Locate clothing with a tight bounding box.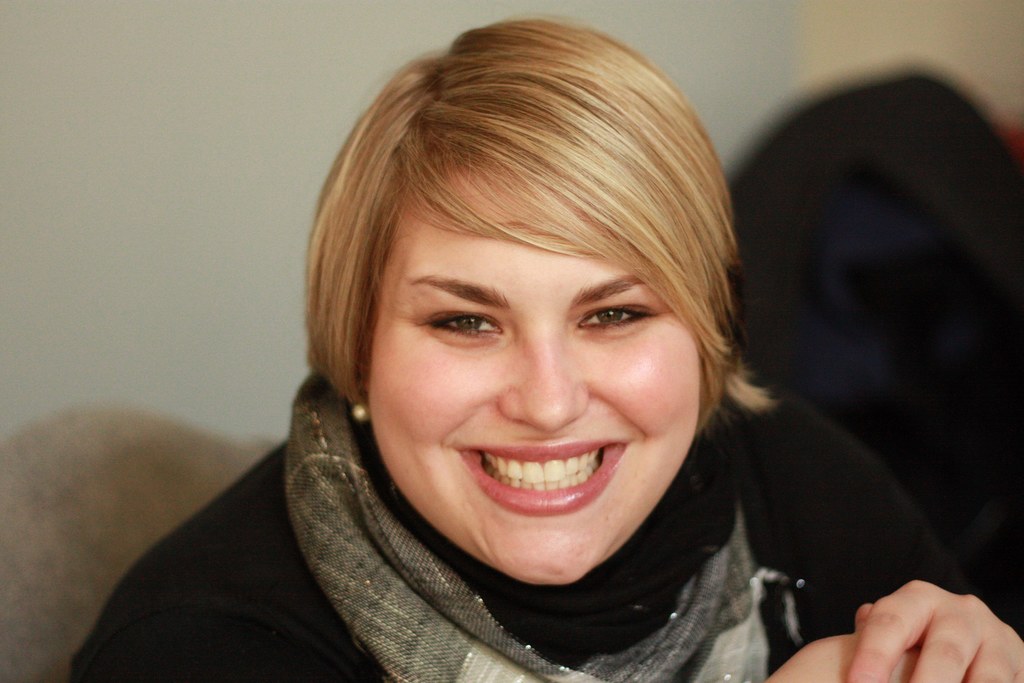
68/372/1023/682.
